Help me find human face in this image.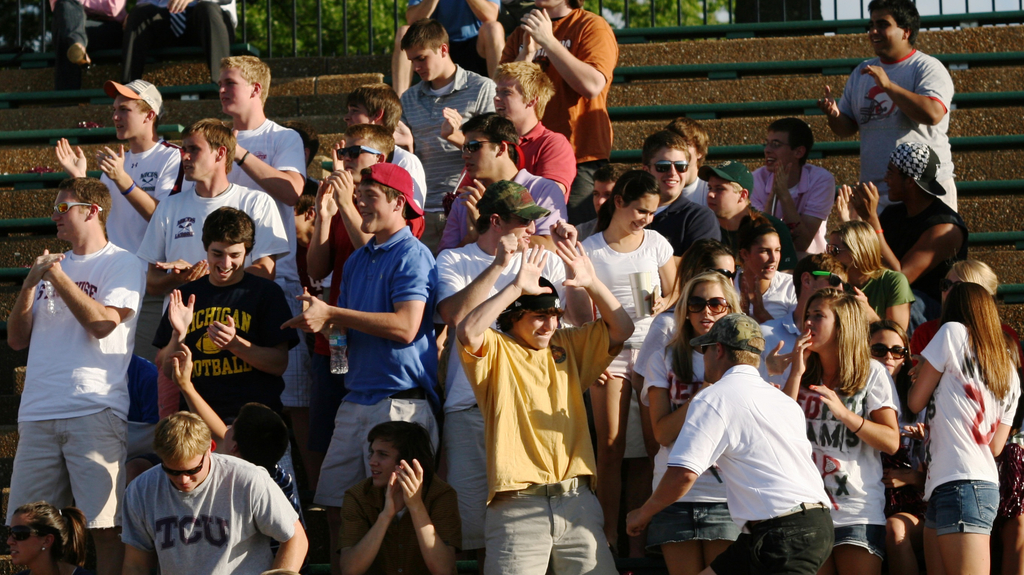
Found it: left=499, top=222, right=534, bottom=249.
